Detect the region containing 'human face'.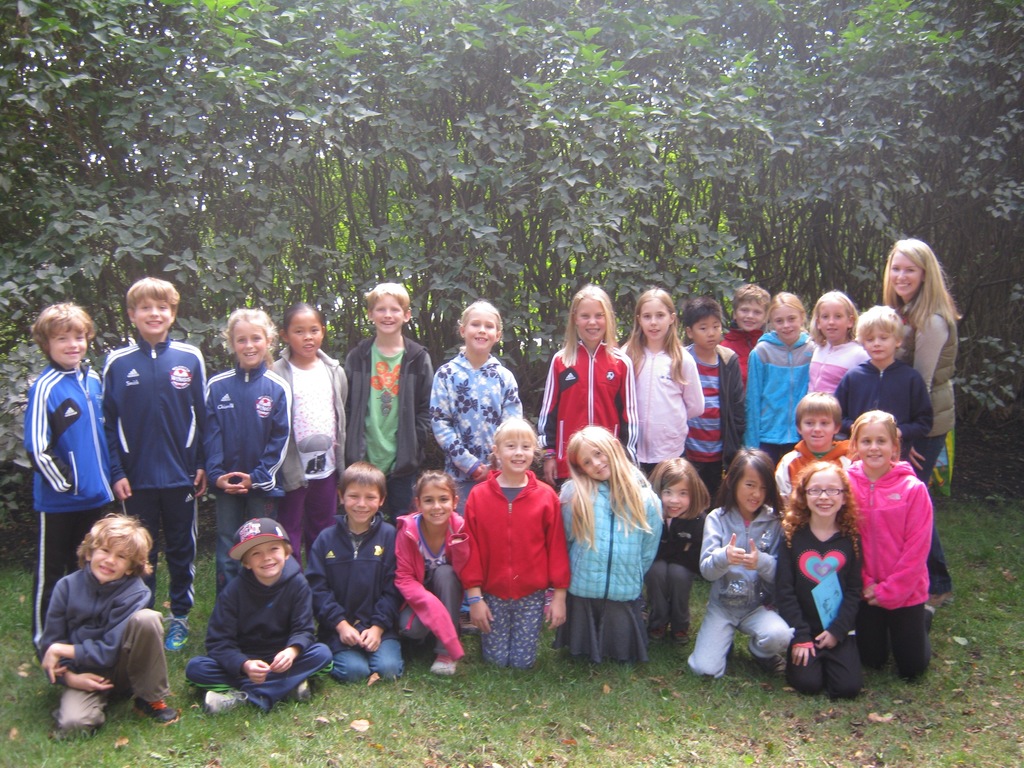
box(776, 304, 800, 339).
